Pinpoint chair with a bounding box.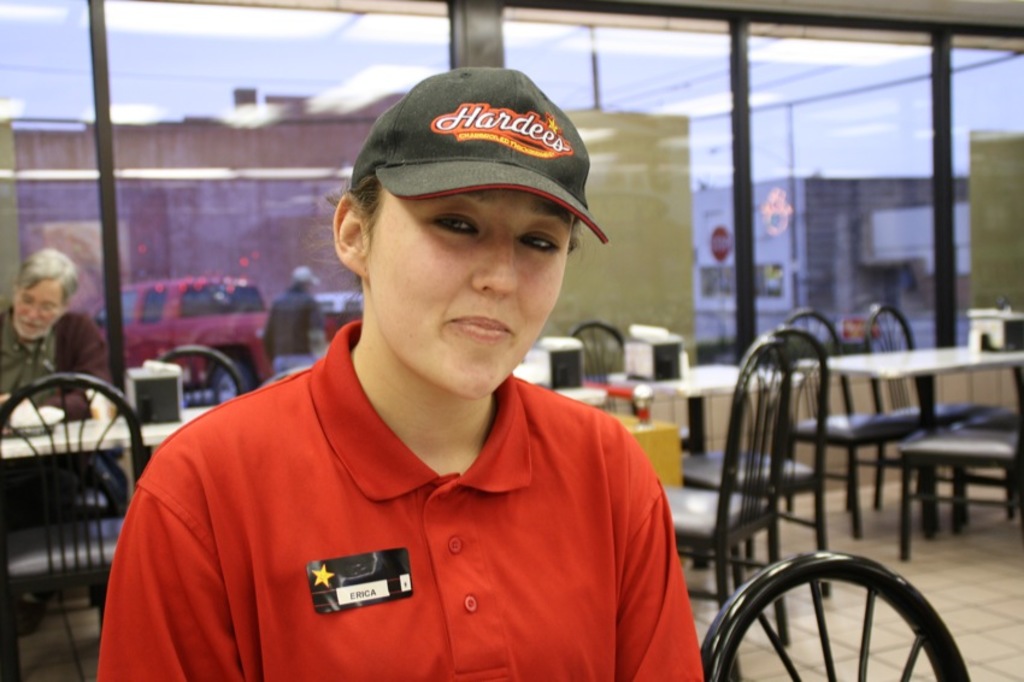
locate(675, 321, 834, 610).
